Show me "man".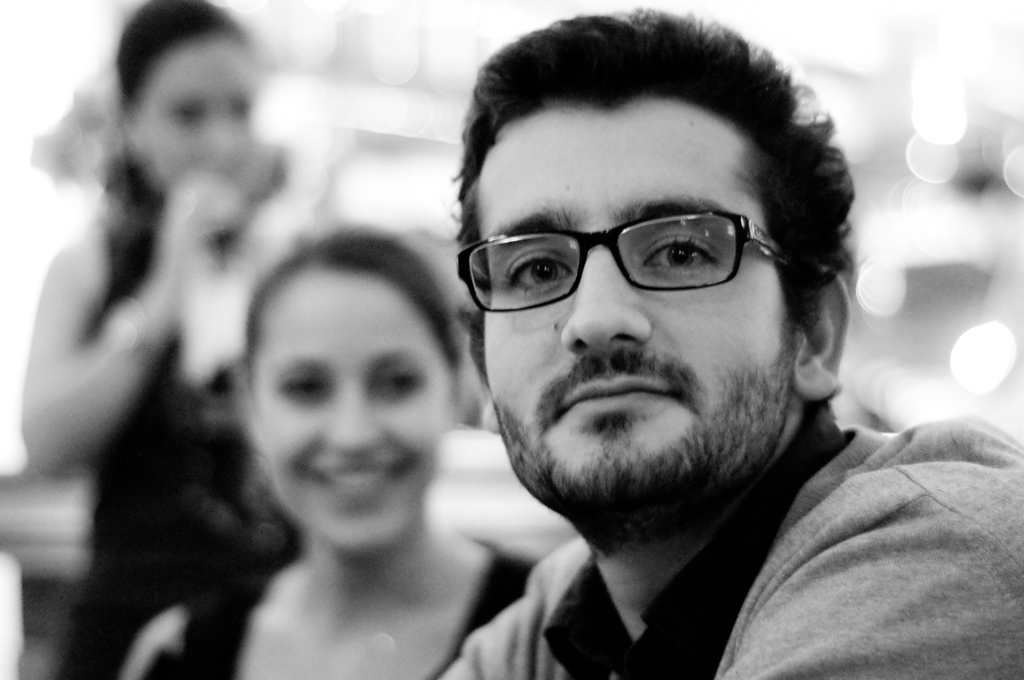
"man" is here: 355:51:1012:679.
